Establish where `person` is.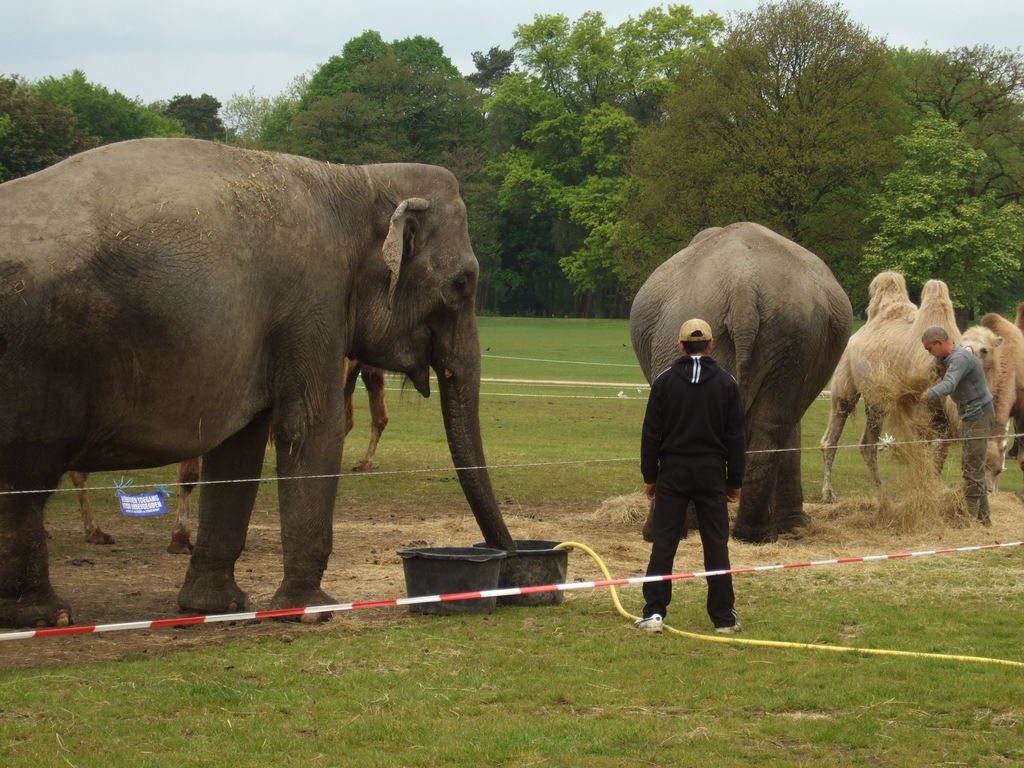
Established at <bbox>916, 326, 996, 526</bbox>.
